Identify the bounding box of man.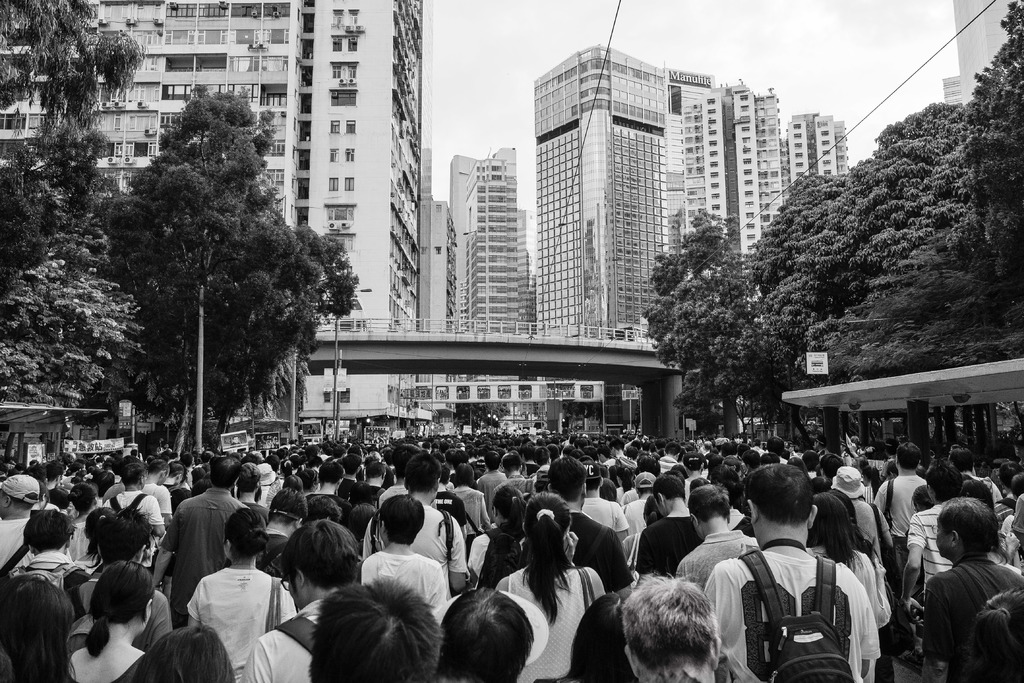
BBox(362, 494, 446, 618).
